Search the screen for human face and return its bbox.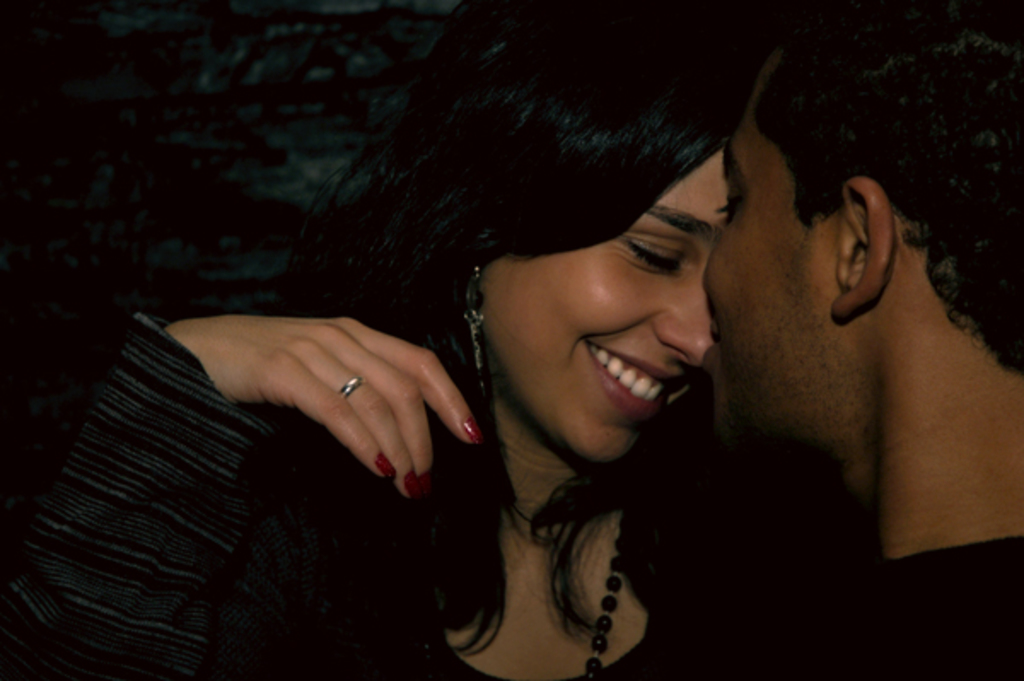
Found: Rect(707, 70, 843, 451).
